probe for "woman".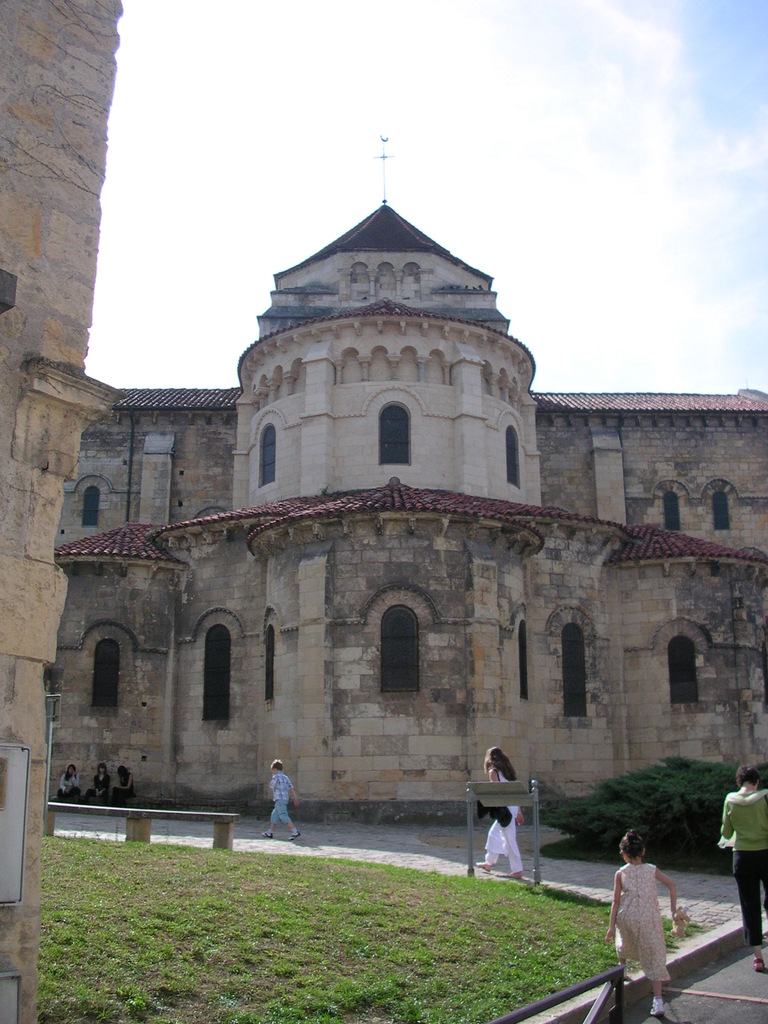
Probe result: bbox=[103, 760, 140, 816].
